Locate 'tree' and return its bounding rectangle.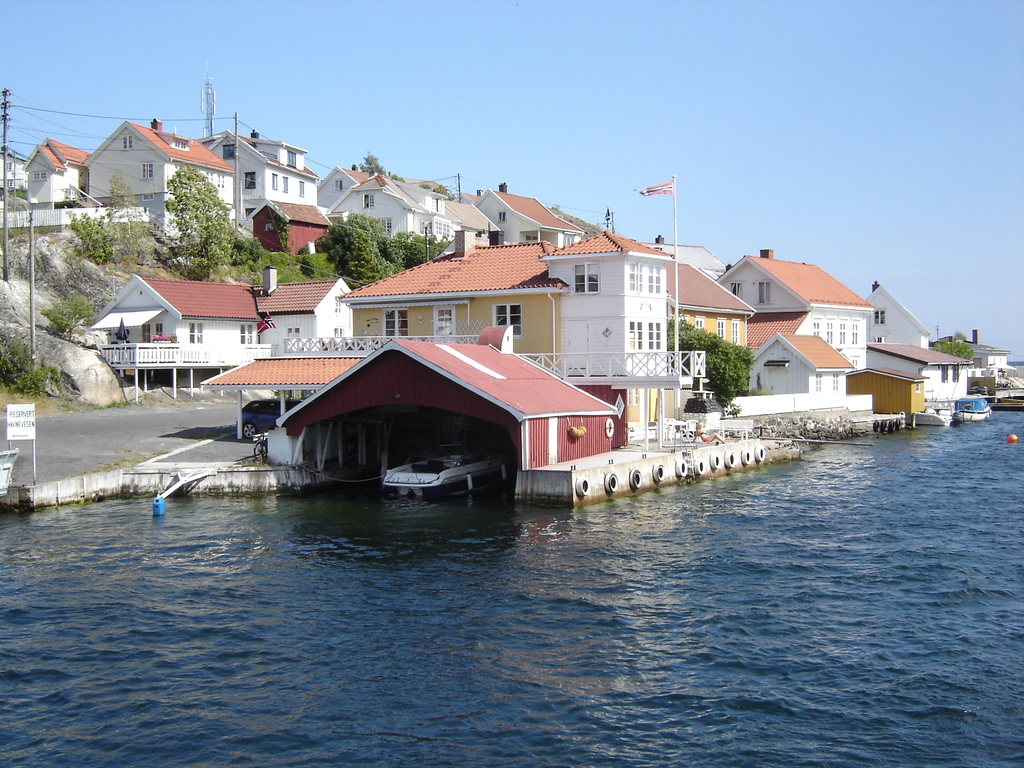
detection(0, 172, 33, 204).
